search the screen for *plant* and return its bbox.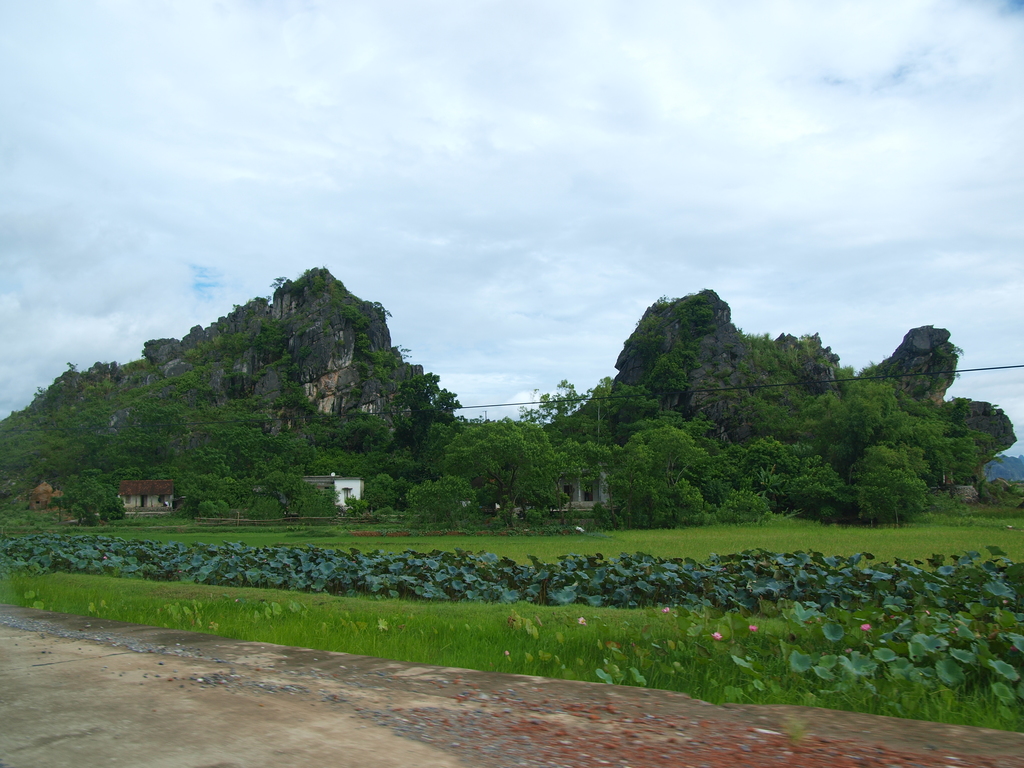
Found: [860, 358, 878, 377].
